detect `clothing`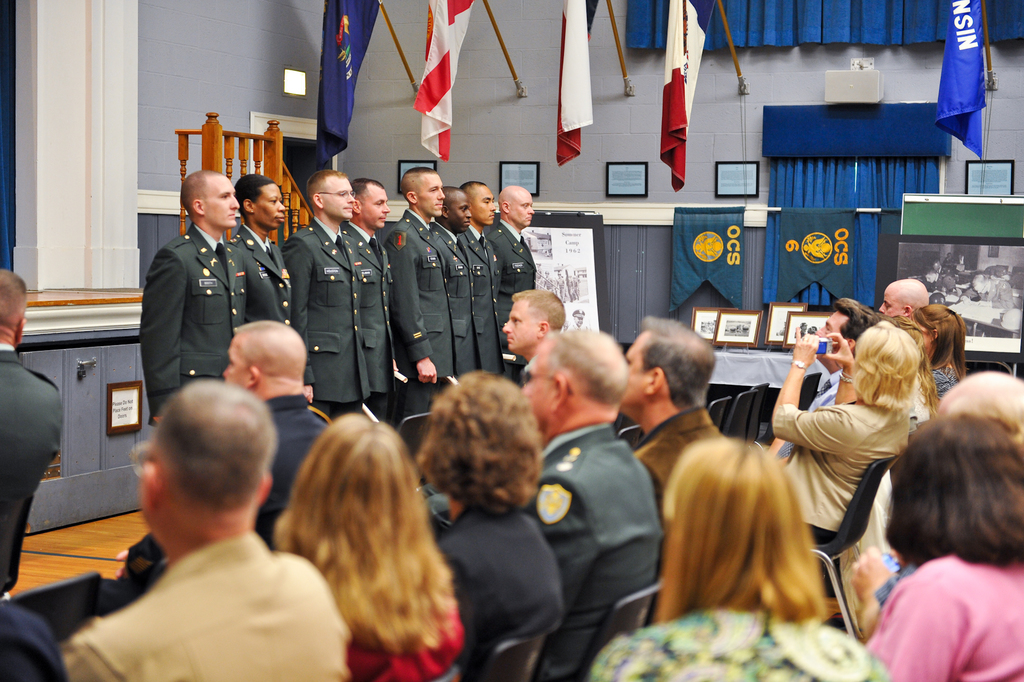
(left=226, top=222, right=292, bottom=325)
